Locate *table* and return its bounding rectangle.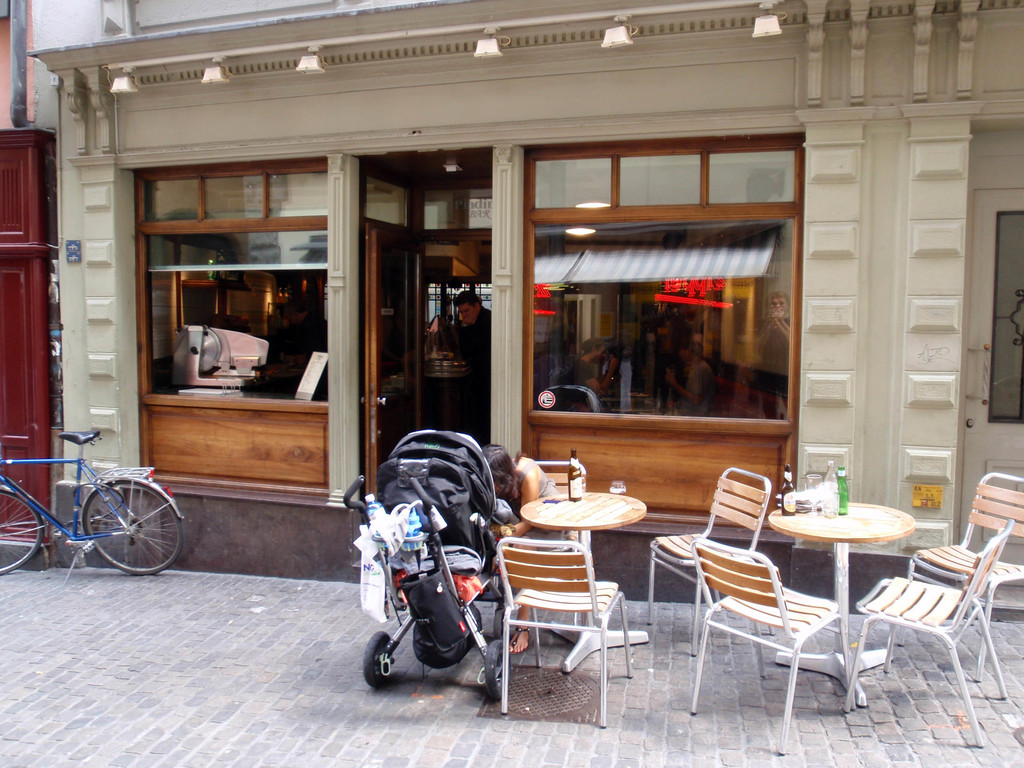
772:495:915:705.
